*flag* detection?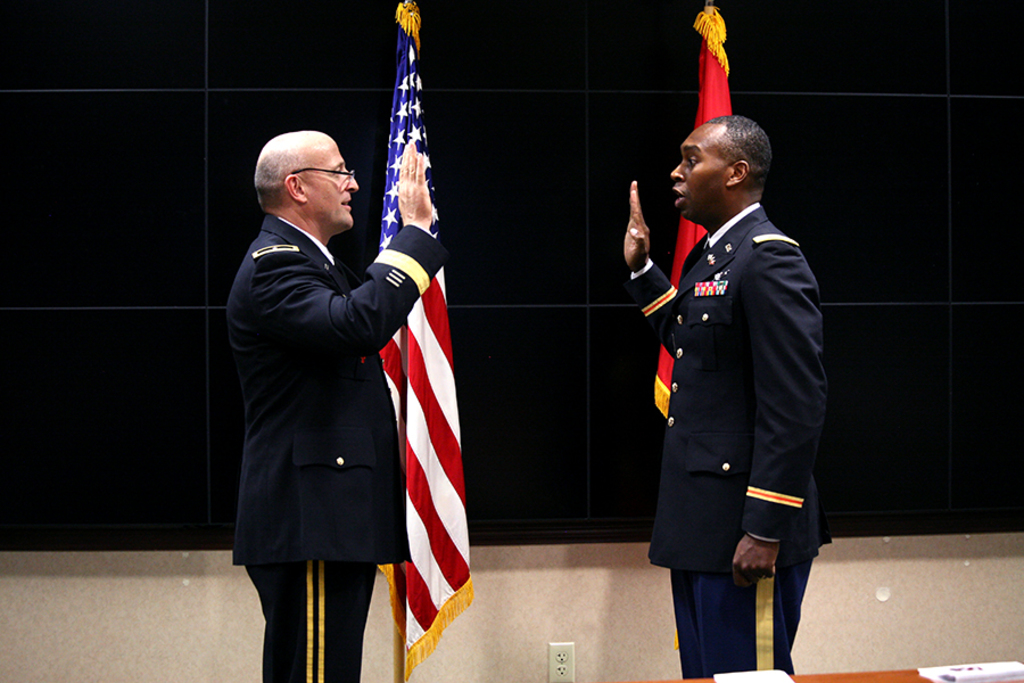
<box>653,0,733,427</box>
